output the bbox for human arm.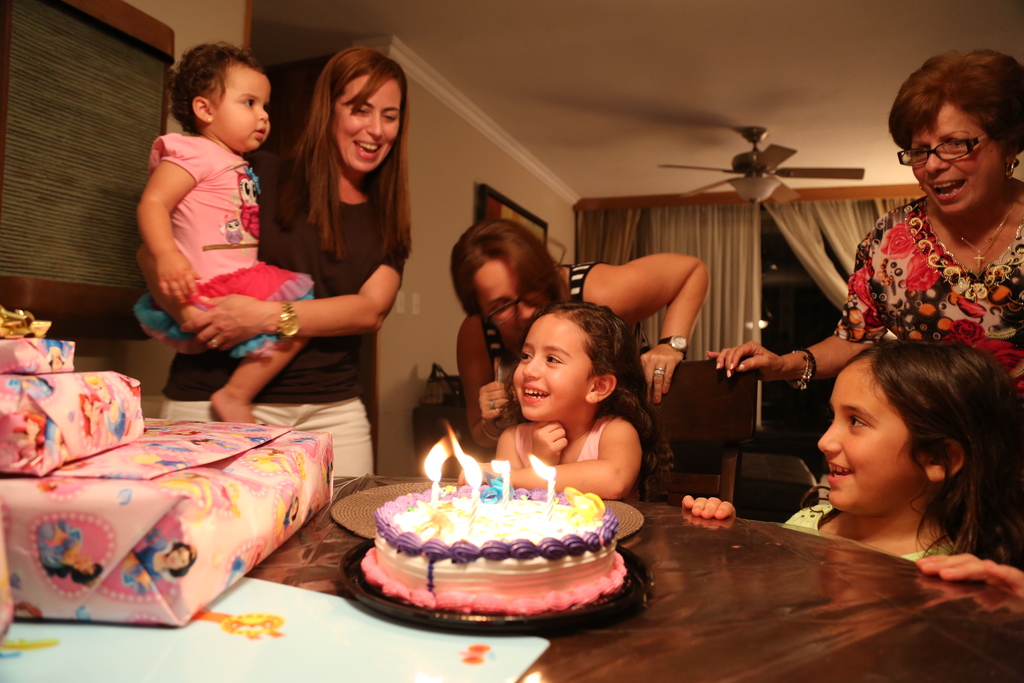
<region>137, 133, 200, 298</region>.
